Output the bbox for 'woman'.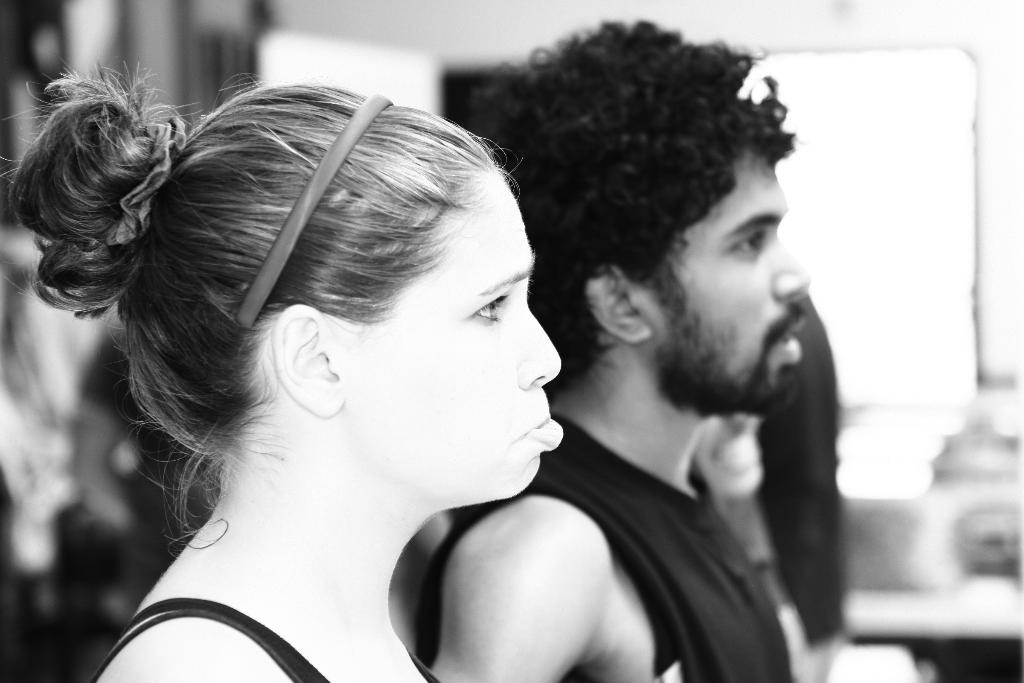
detection(16, 32, 633, 682).
